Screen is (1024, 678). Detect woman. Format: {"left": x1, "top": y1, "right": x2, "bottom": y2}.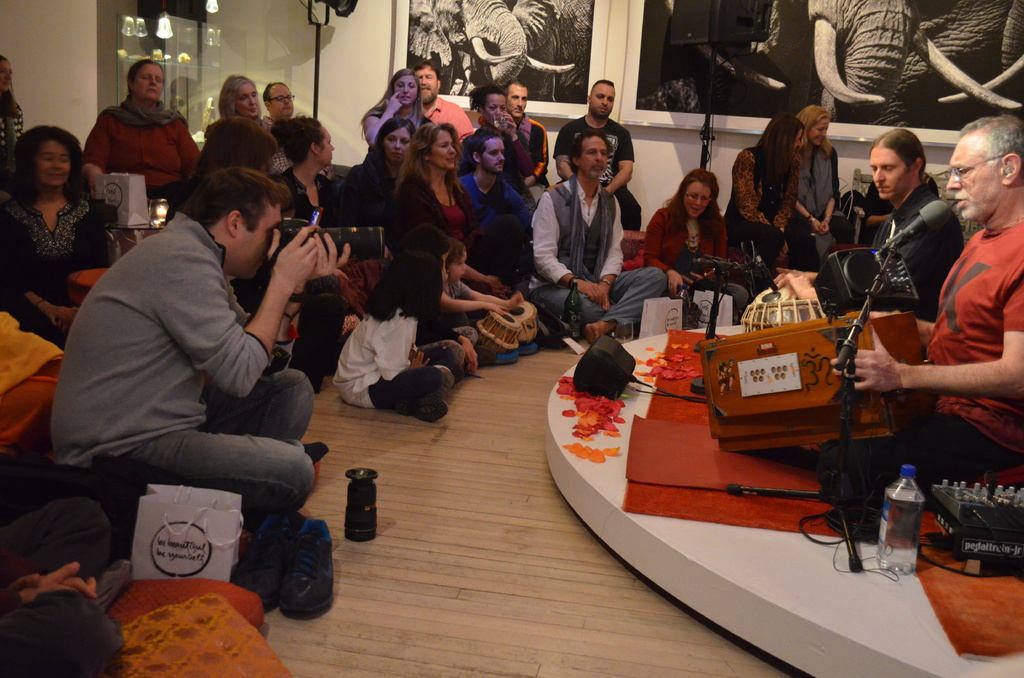
{"left": 463, "top": 84, "right": 541, "bottom": 214}.
